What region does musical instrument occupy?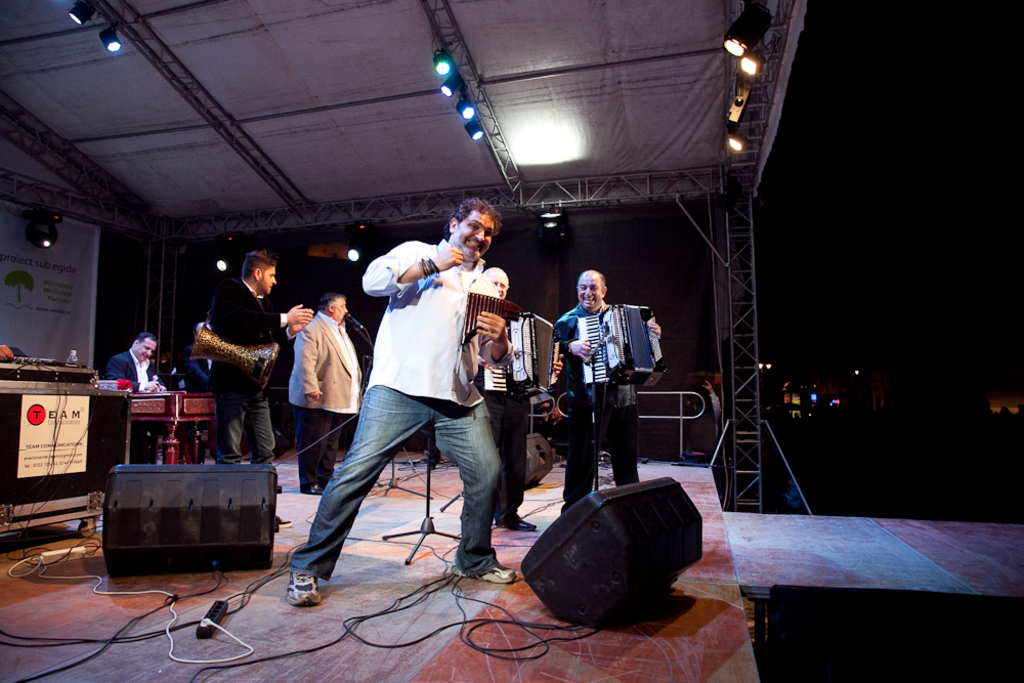
(left=195, top=321, right=294, bottom=397).
